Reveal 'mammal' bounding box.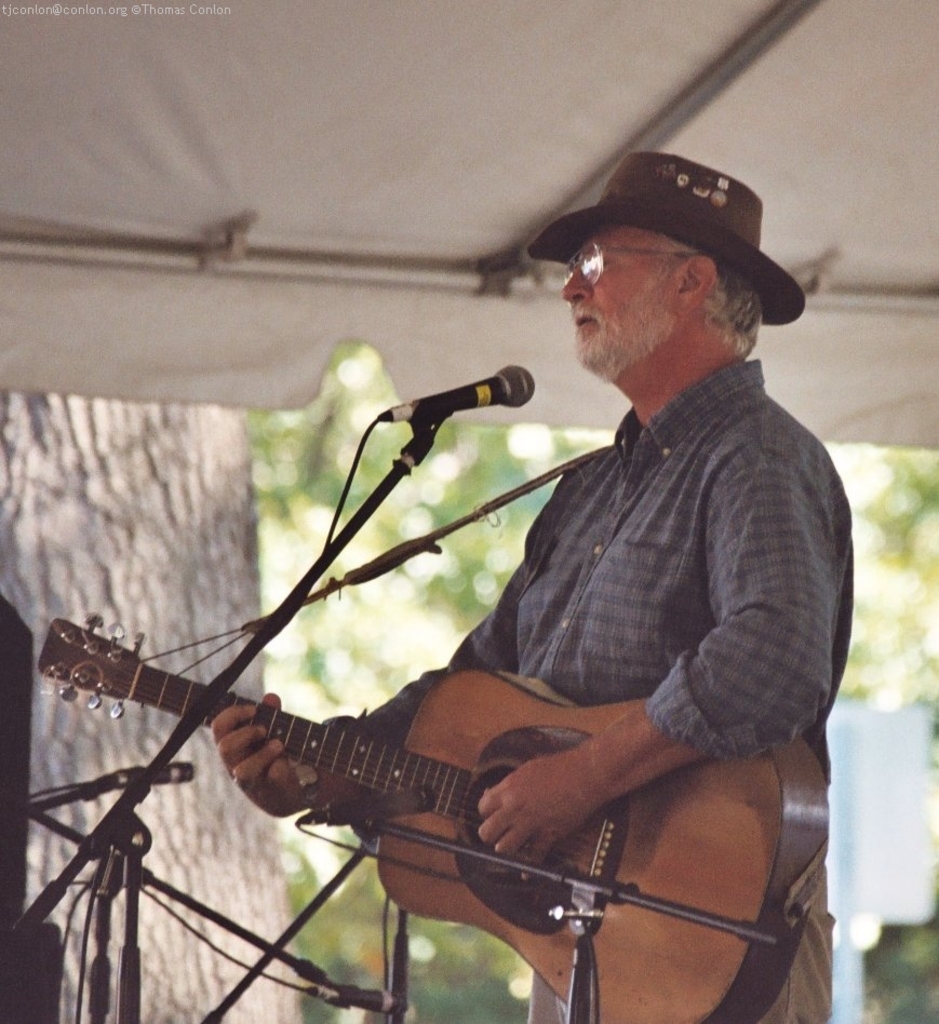
Revealed: bbox=[217, 220, 857, 1023].
